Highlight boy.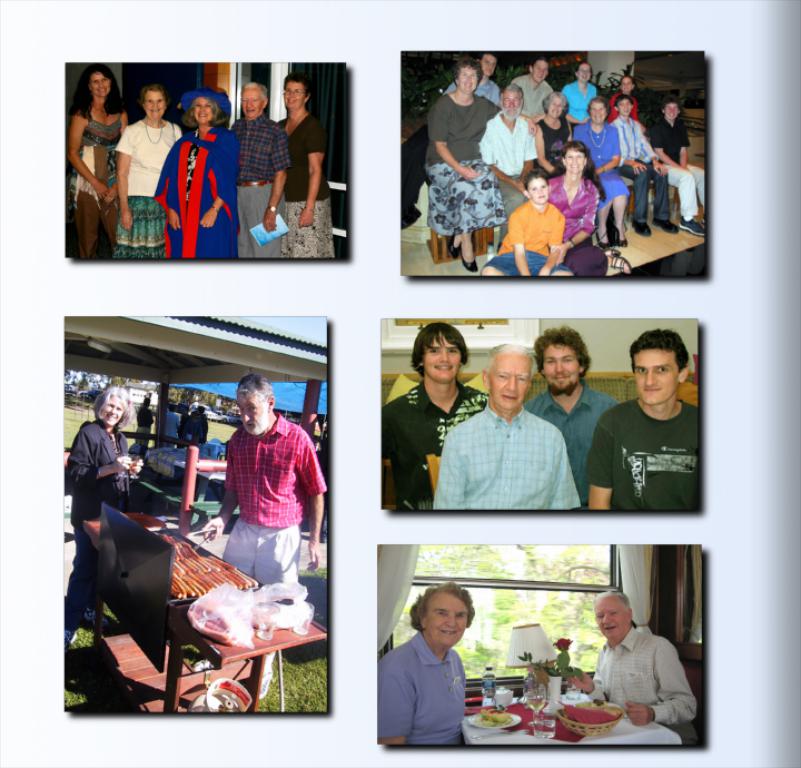
Highlighted region: region(614, 91, 692, 236).
